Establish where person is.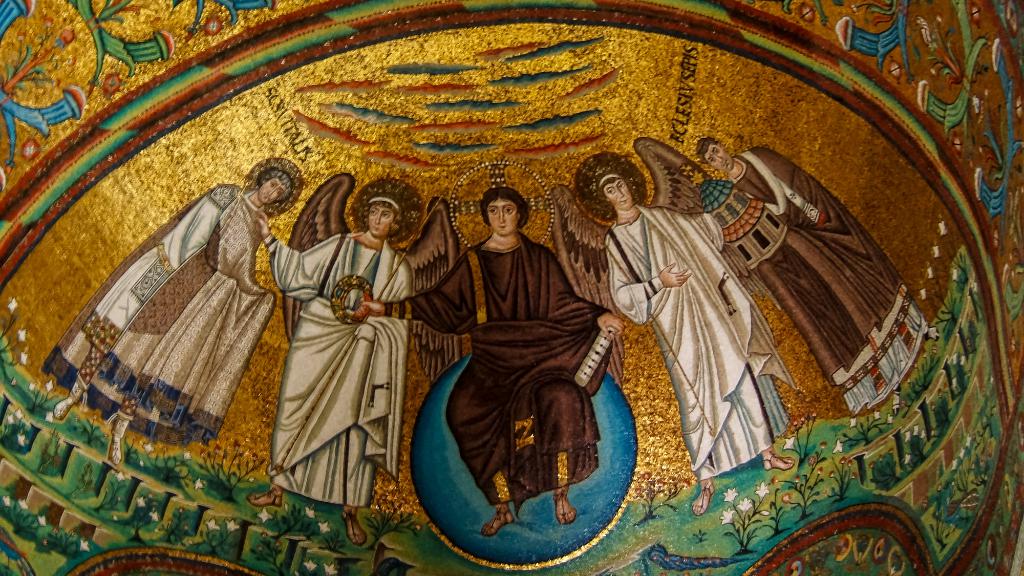
Established at (x1=694, y1=133, x2=945, y2=419).
